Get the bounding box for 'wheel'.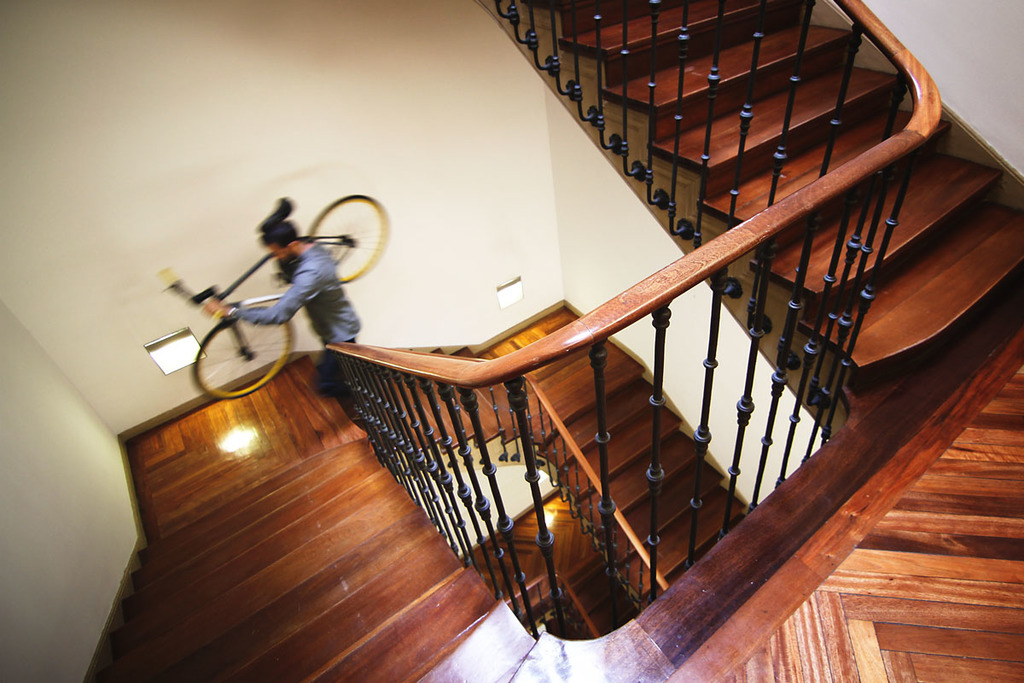
BBox(312, 194, 381, 288).
